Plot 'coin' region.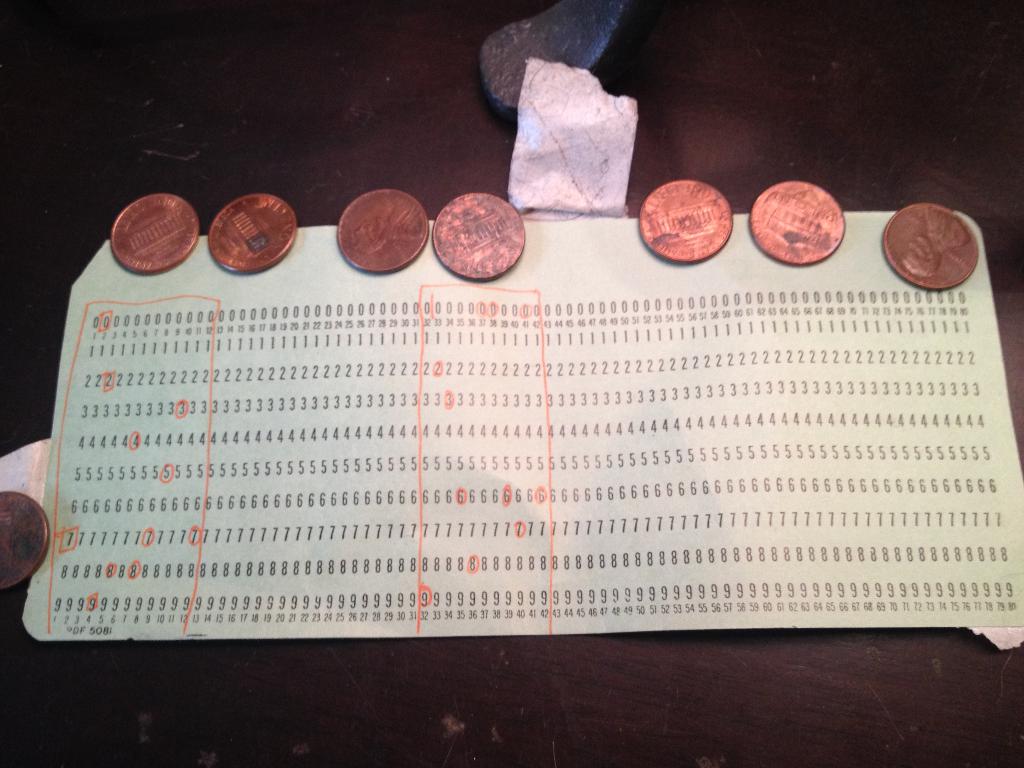
Plotted at crop(428, 188, 527, 281).
